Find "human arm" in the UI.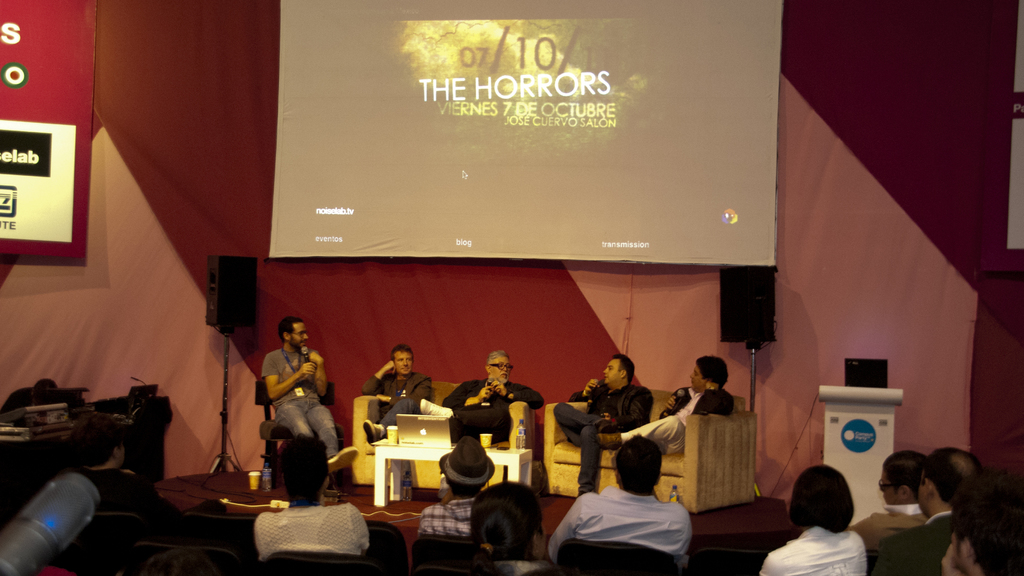
UI element at detection(298, 340, 327, 398).
